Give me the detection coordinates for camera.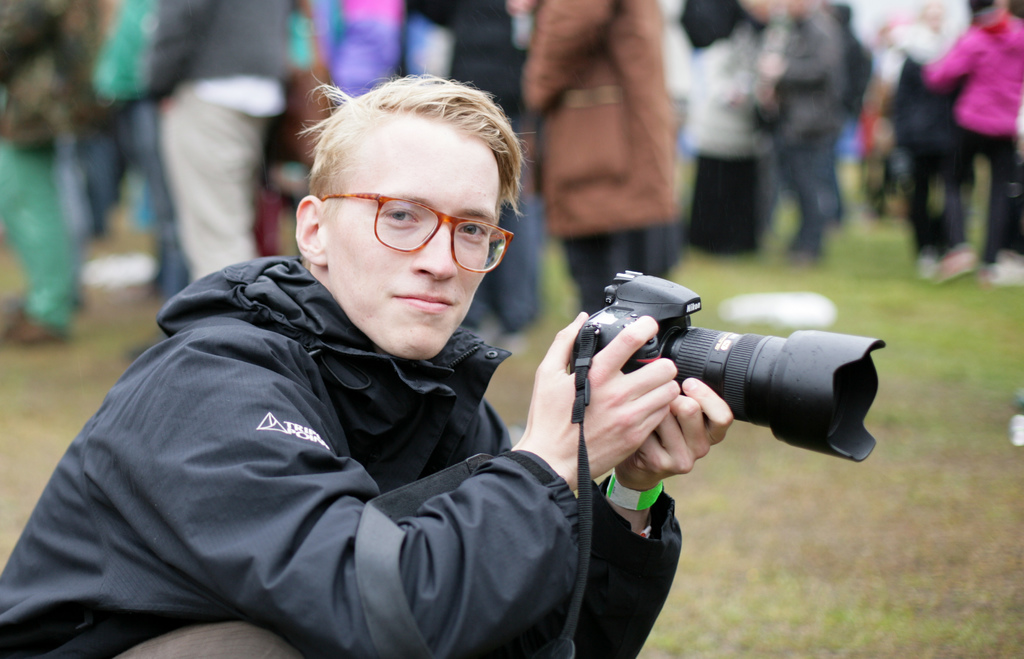
x1=579 y1=268 x2=885 y2=463.
